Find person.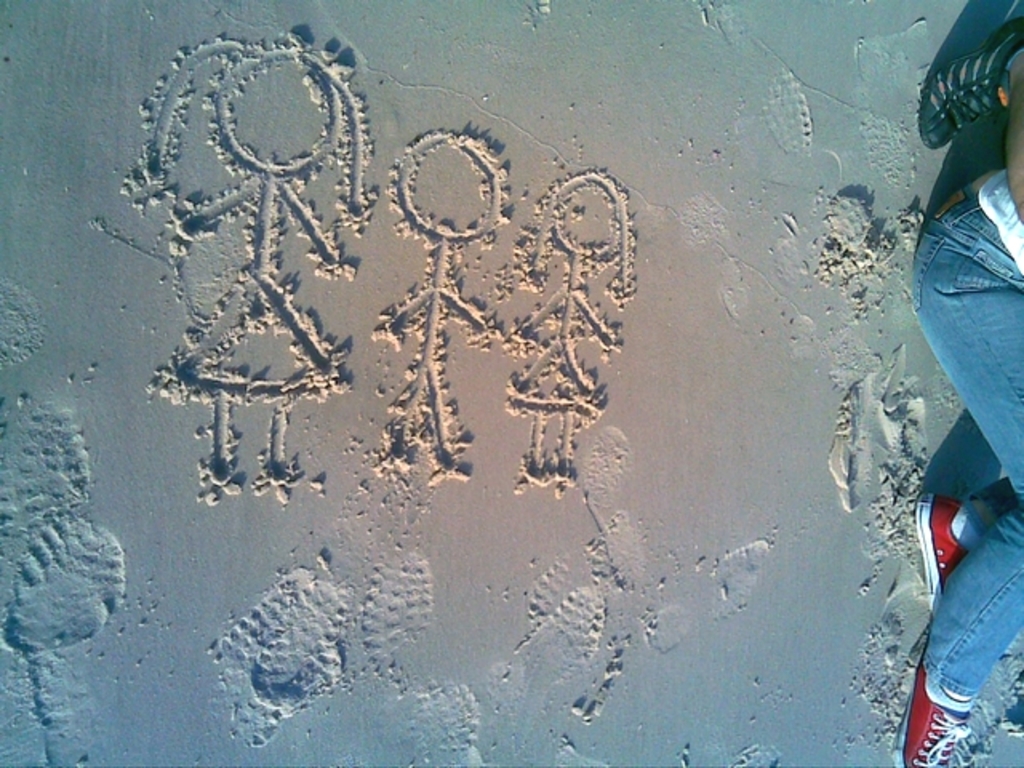
box(912, 19, 1022, 218).
